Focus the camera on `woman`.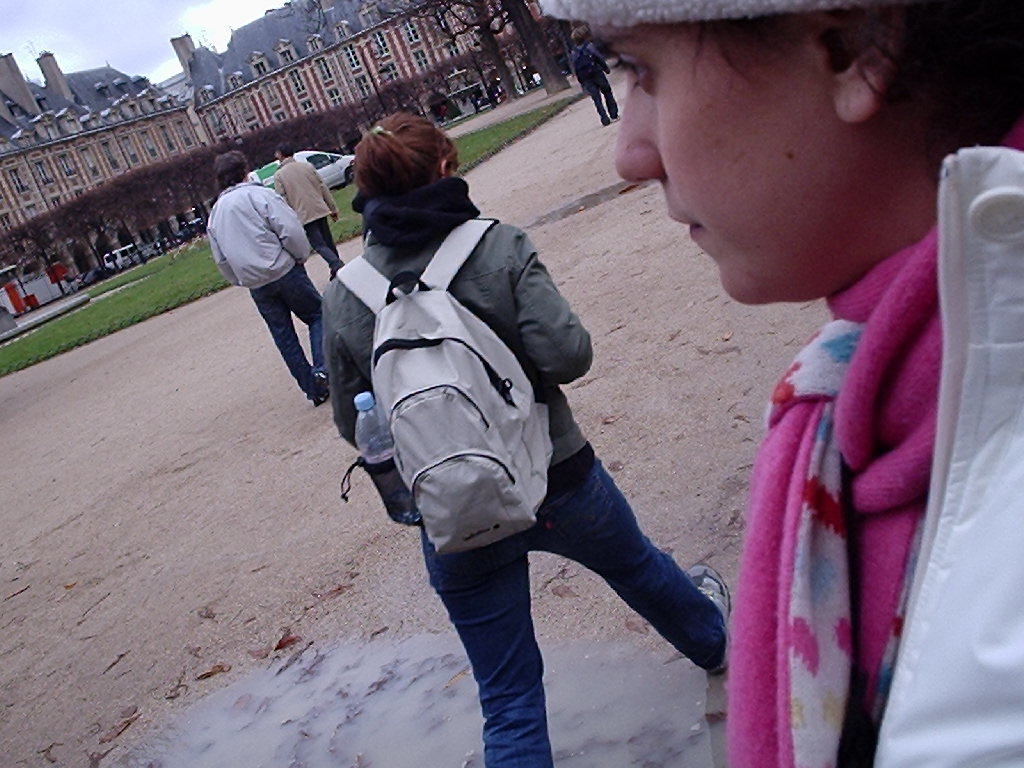
Focus region: (left=526, top=0, right=1023, bottom=767).
